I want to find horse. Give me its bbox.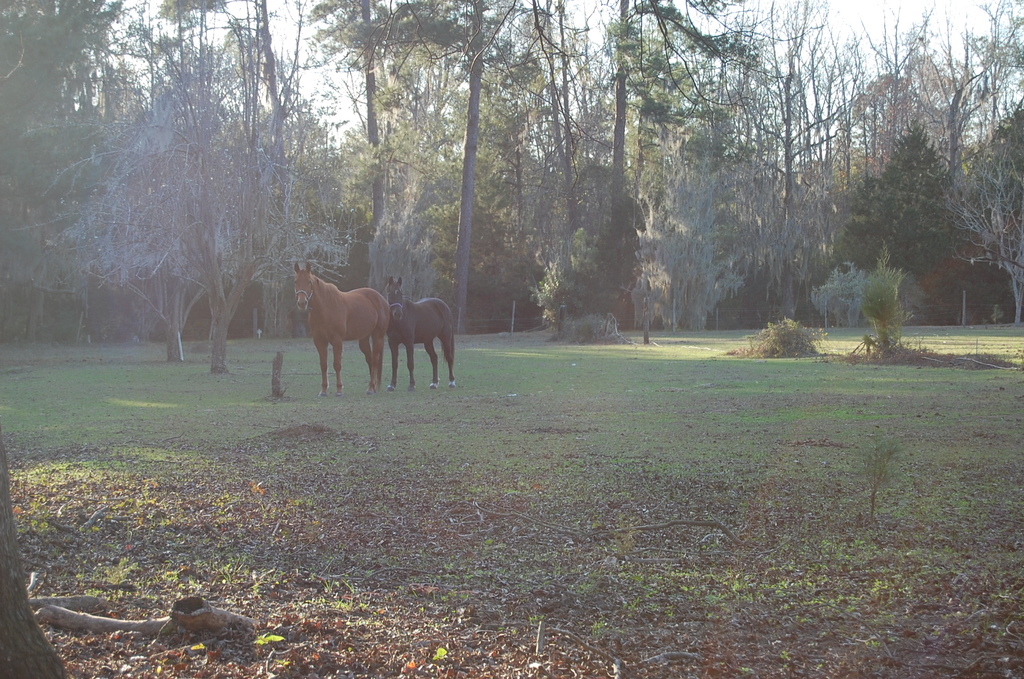
384 275 458 388.
